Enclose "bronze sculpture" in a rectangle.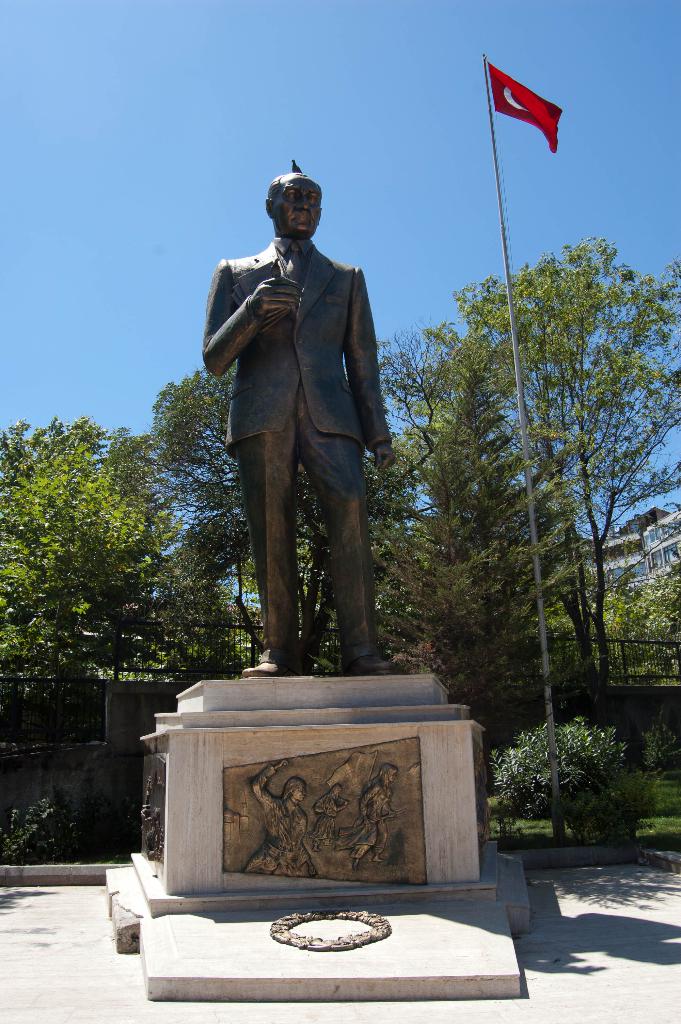
(x1=197, y1=155, x2=392, y2=687).
